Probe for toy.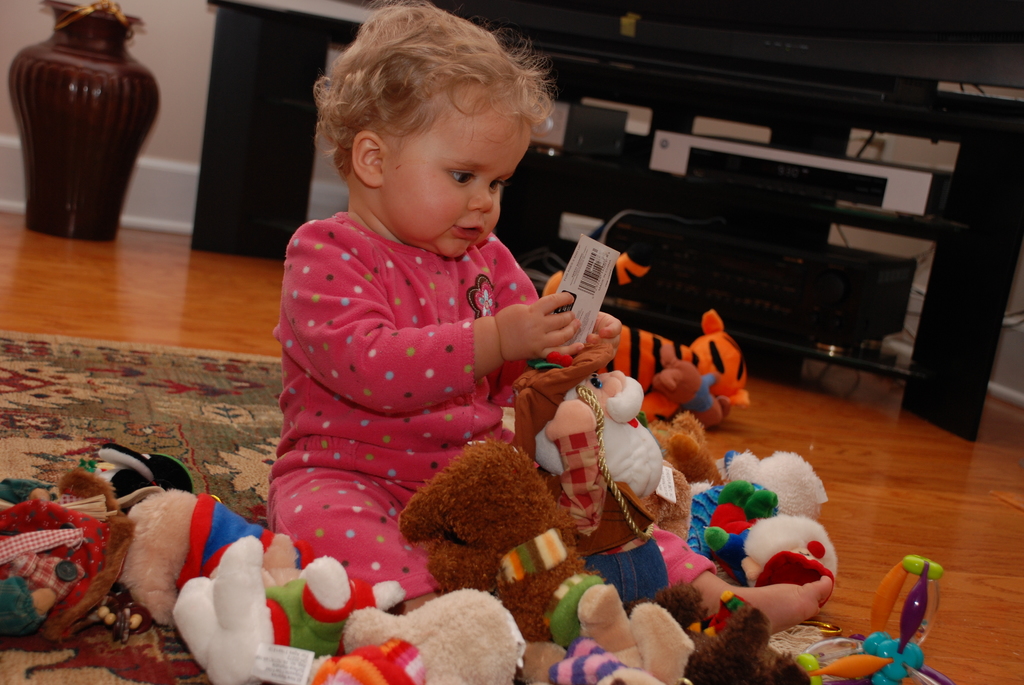
Probe result: (691, 577, 806, 684).
